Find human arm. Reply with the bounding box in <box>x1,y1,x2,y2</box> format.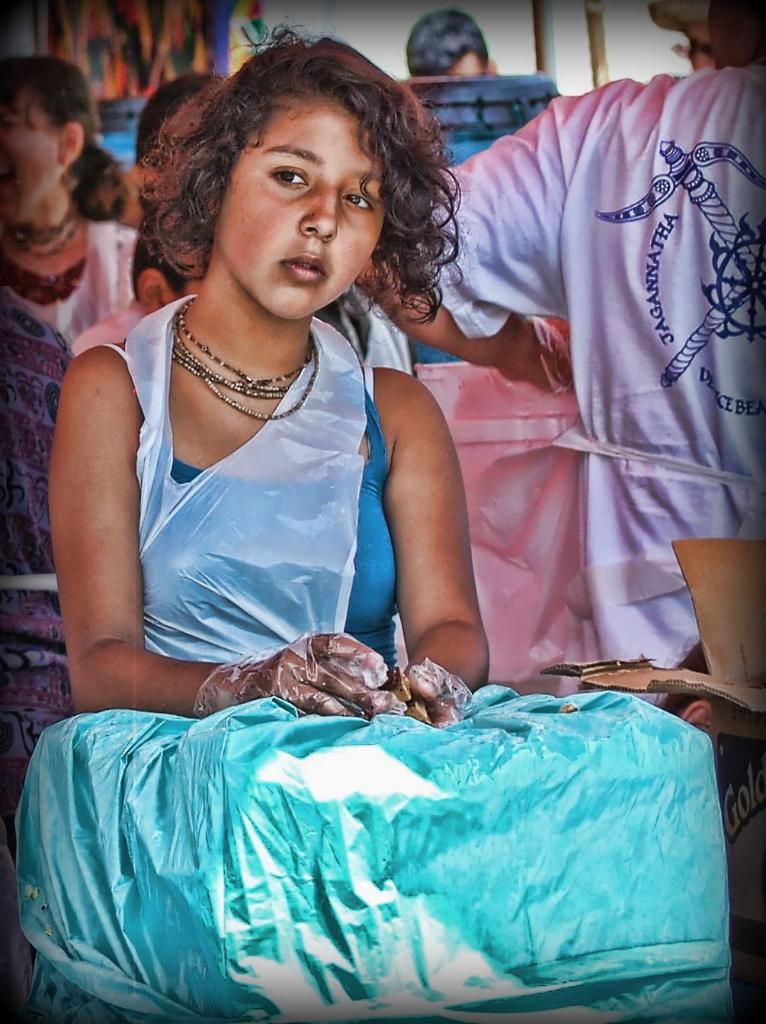
<box>381,386,514,724</box>.
